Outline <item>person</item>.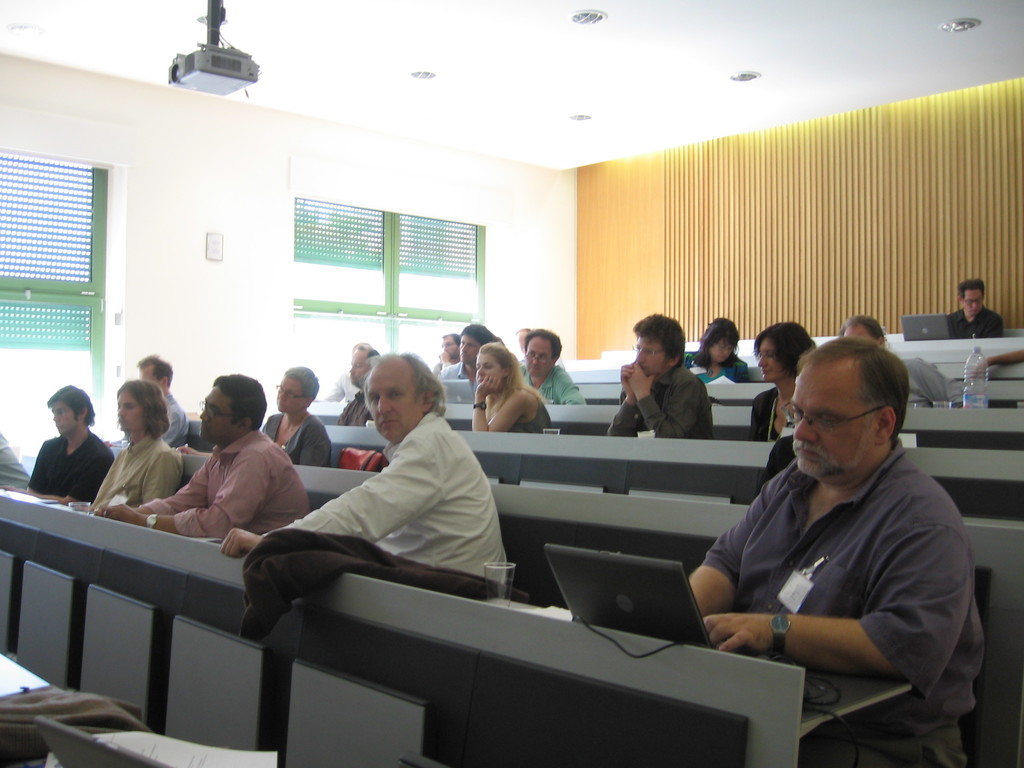
Outline: (338,342,381,426).
